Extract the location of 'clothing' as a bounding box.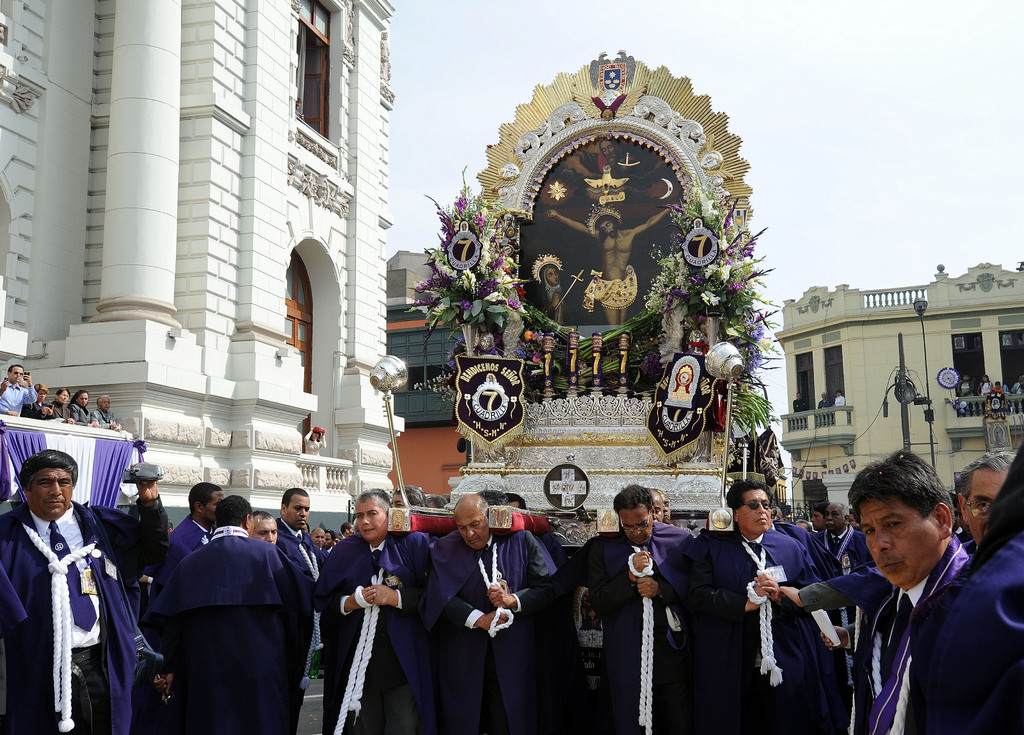
left=94, top=404, right=113, bottom=432.
